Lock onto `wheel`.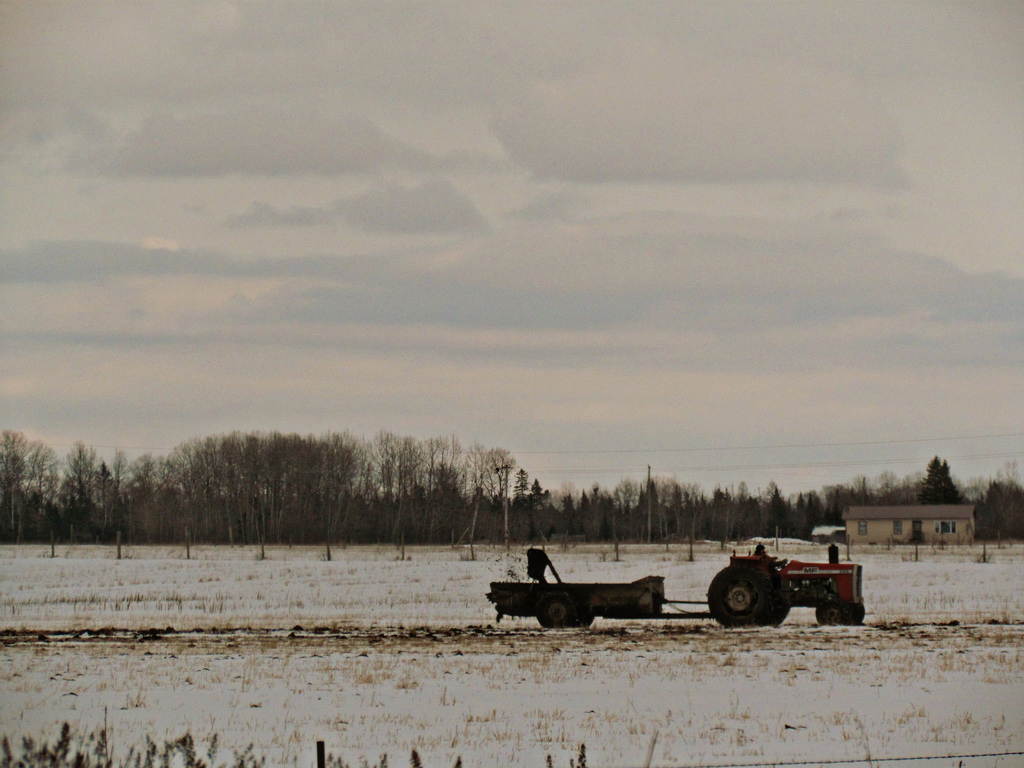
Locked: <box>703,565,767,624</box>.
